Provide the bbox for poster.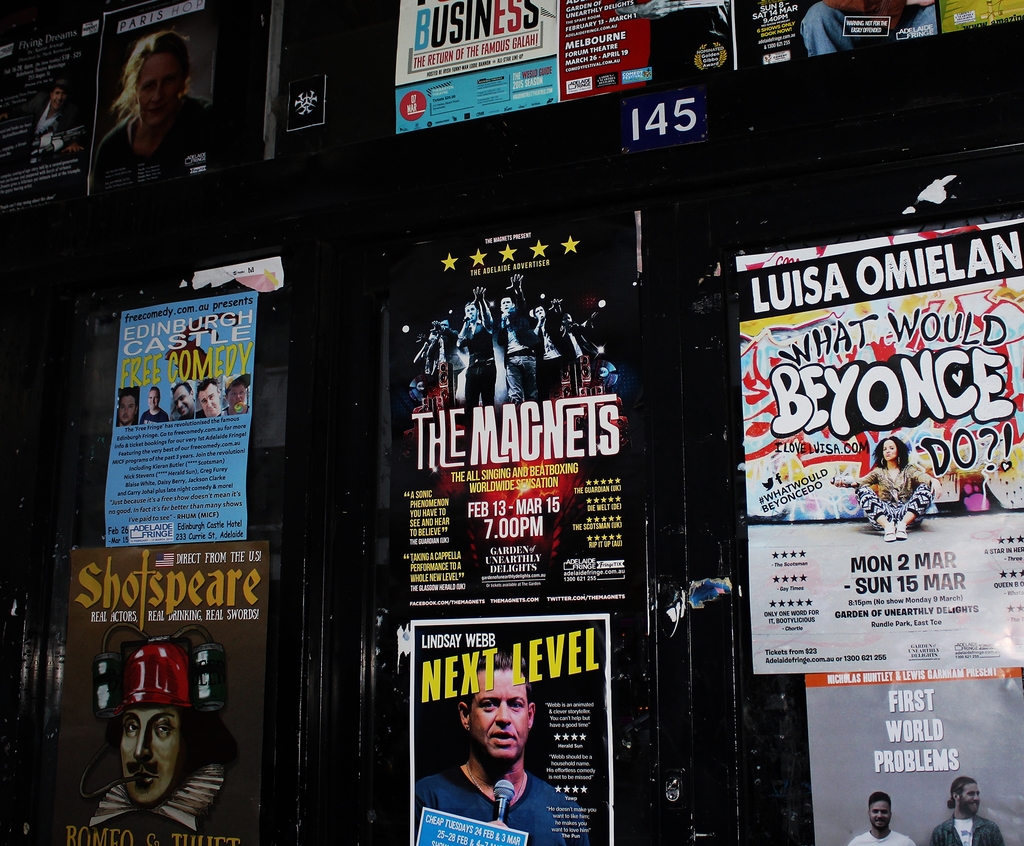
[x1=109, y1=275, x2=259, y2=548].
